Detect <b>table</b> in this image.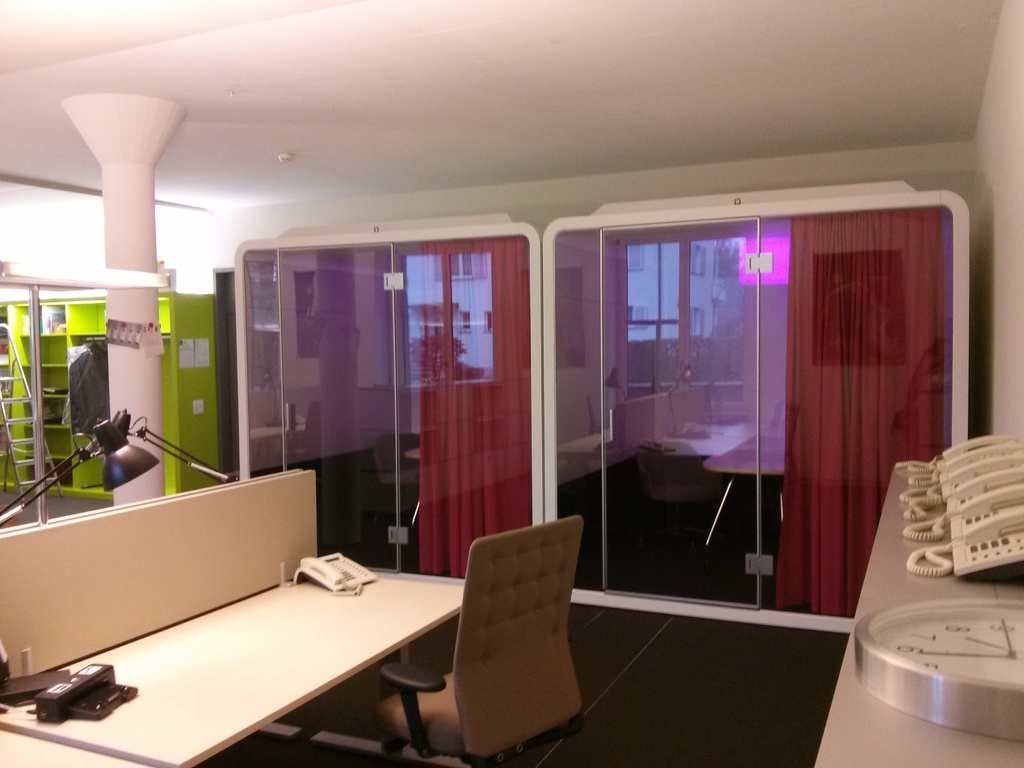
Detection: <box>0,728,147,767</box>.
